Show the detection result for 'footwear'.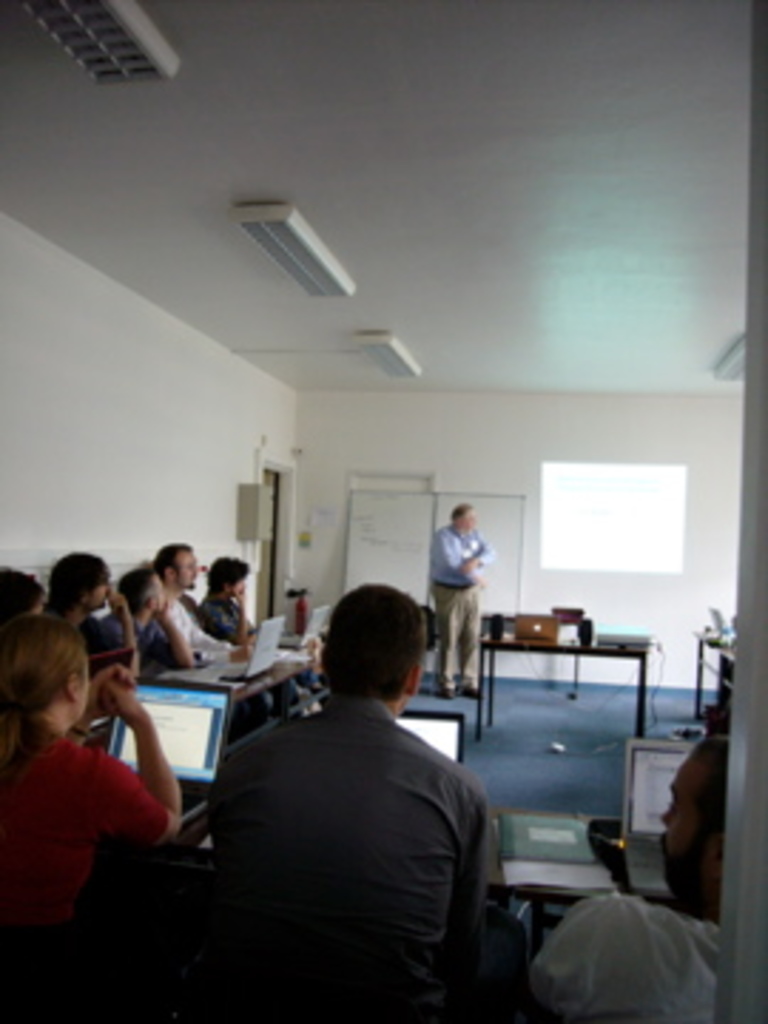
[x1=438, y1=683, x2=455, y2=700].
